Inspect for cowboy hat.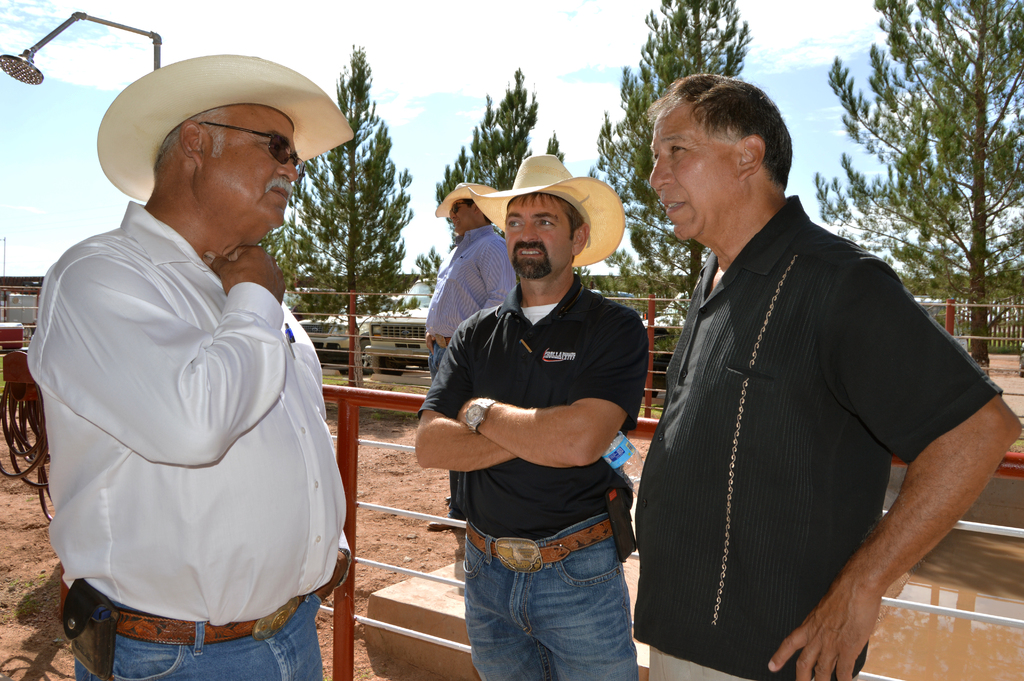
Inspection: bbox(473, 144, 630, 284).
